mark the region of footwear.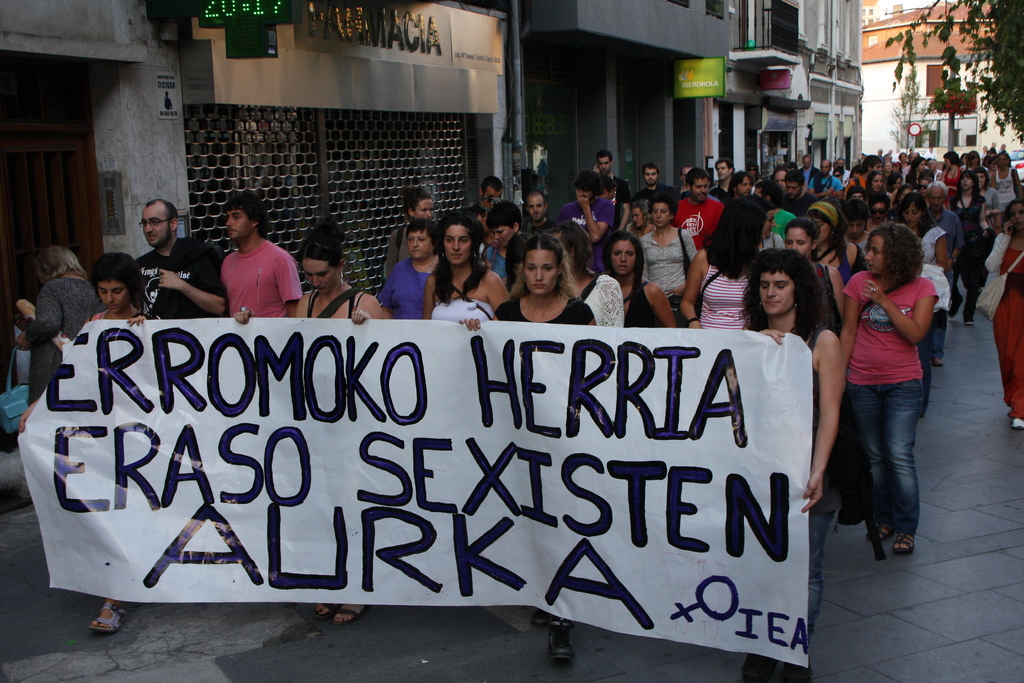
Region: 950,292,964,319.
